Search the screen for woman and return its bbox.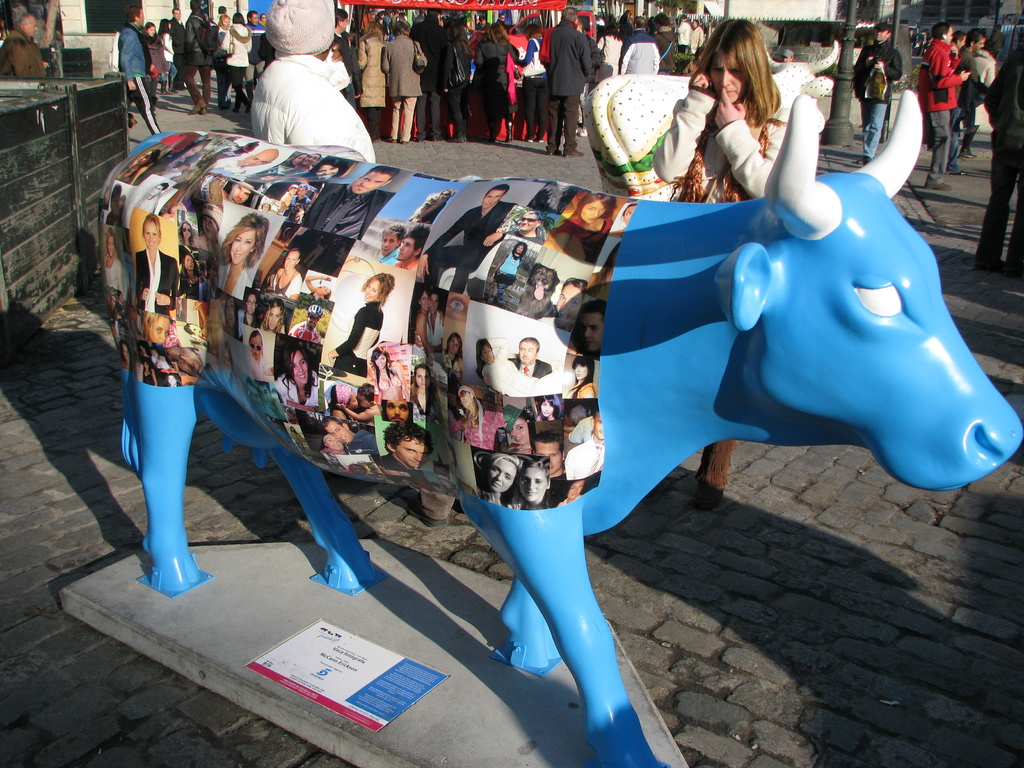
Found: [287, 204, 304, 223].
